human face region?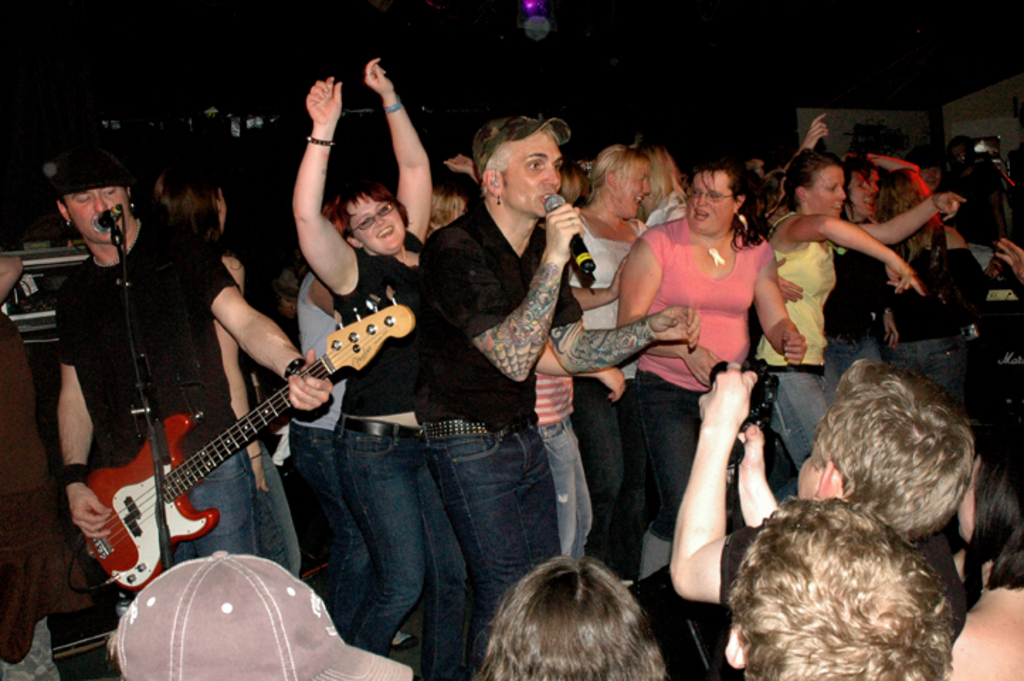
<bbox>502, 132, 563, 217</bbox>
